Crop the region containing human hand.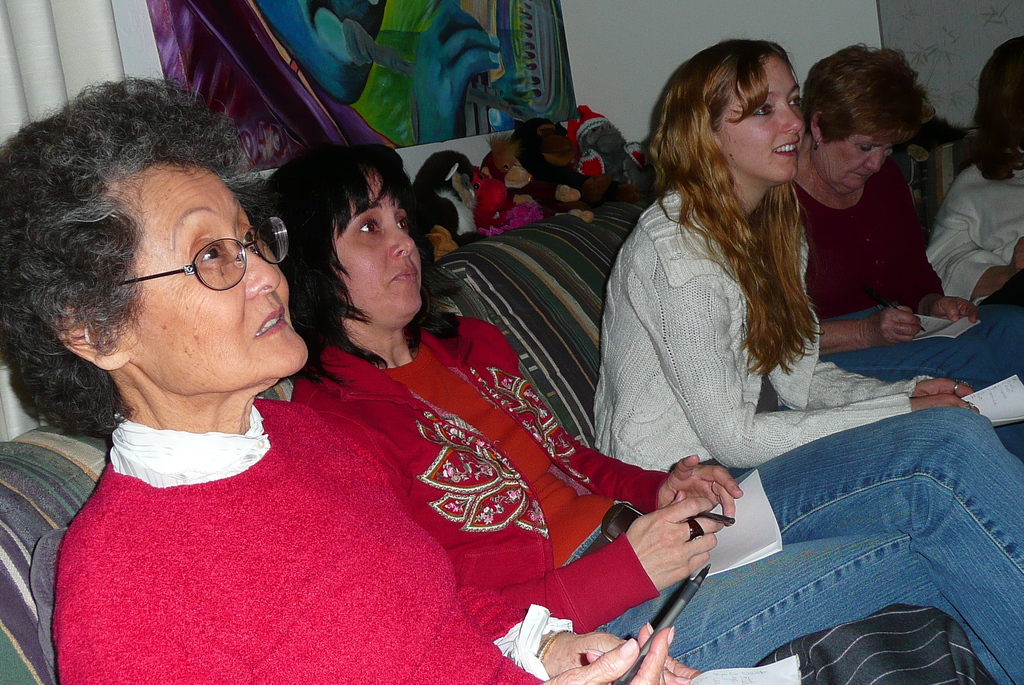
Crop region: box(863, 304, 925, 345).
